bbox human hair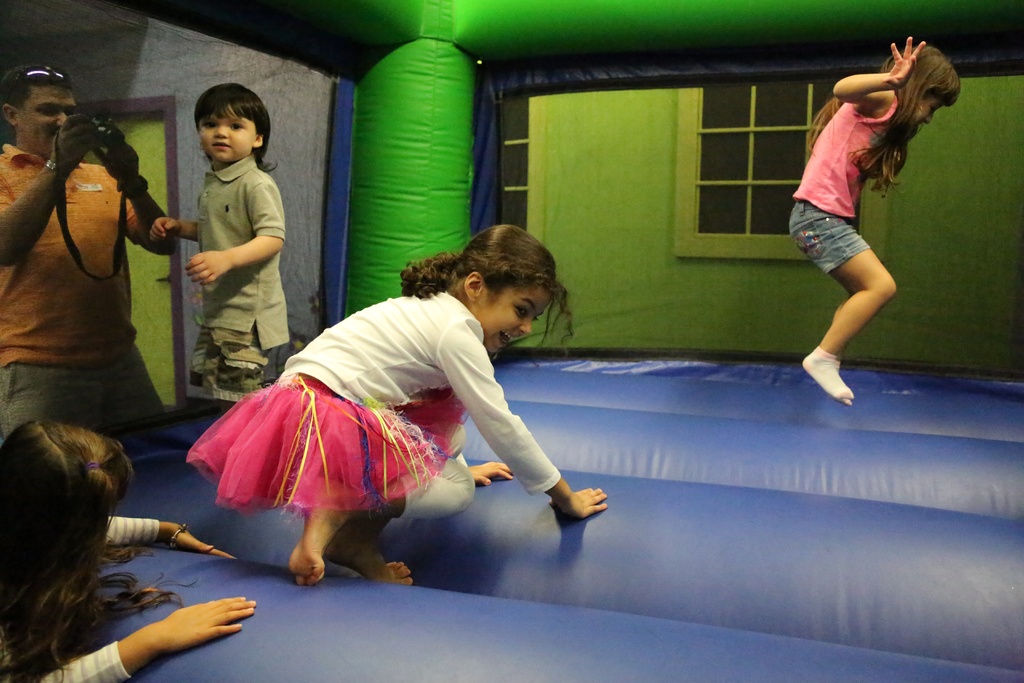
bbox(803, 49, 965, 206)
